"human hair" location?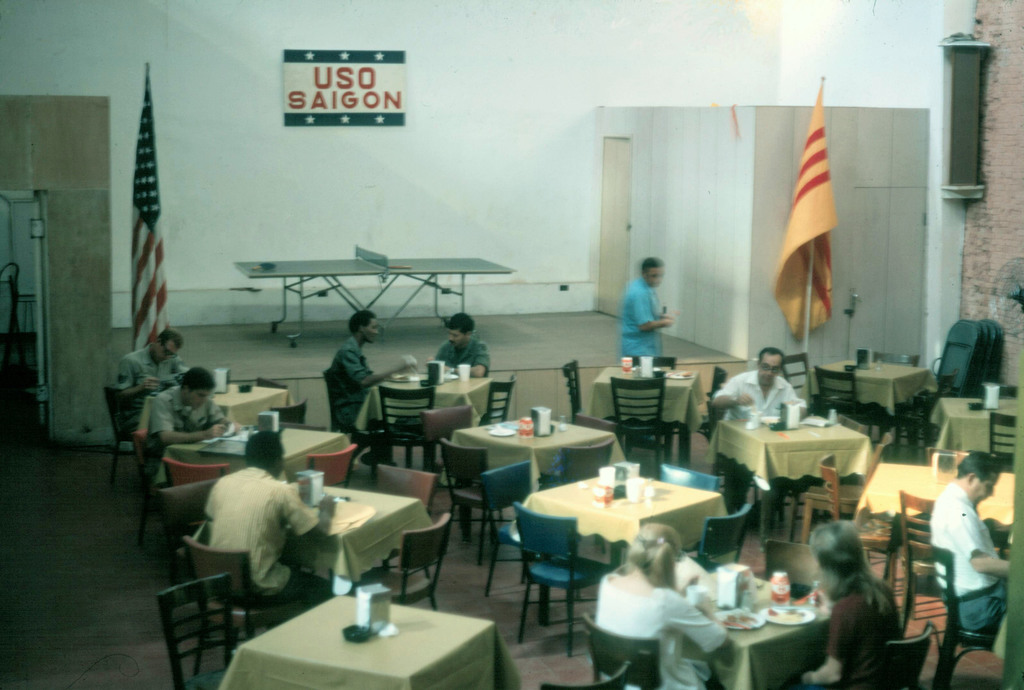
629,521,682,600
